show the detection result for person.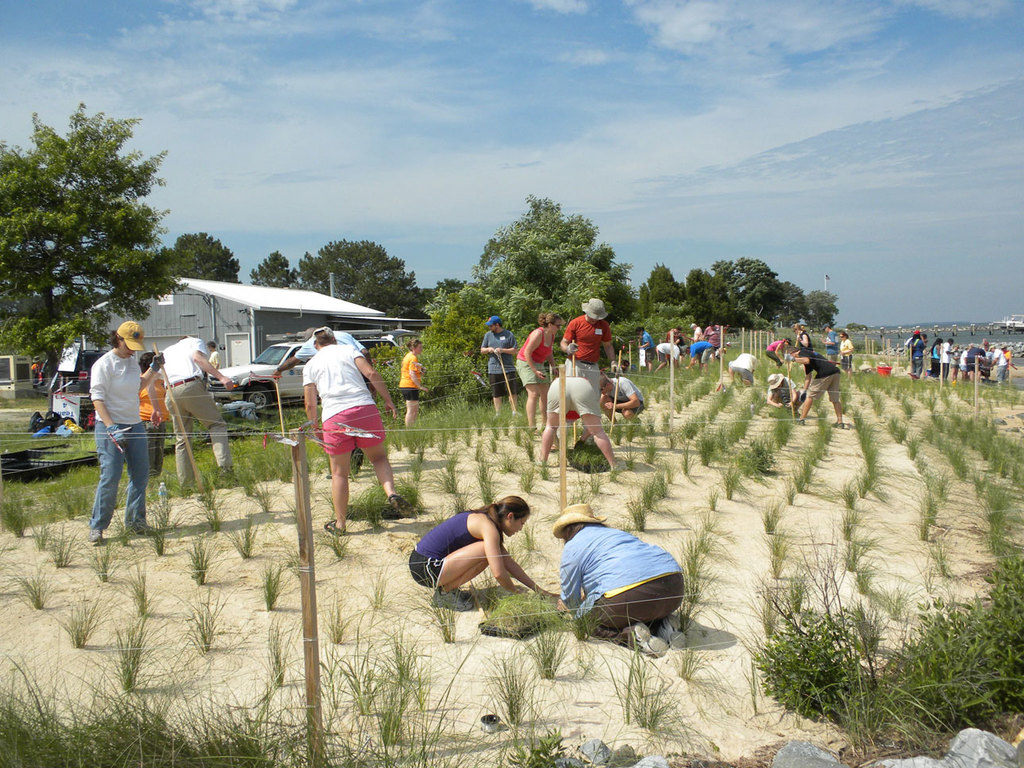
(left=549, top=505, right=693, bottom=657).
